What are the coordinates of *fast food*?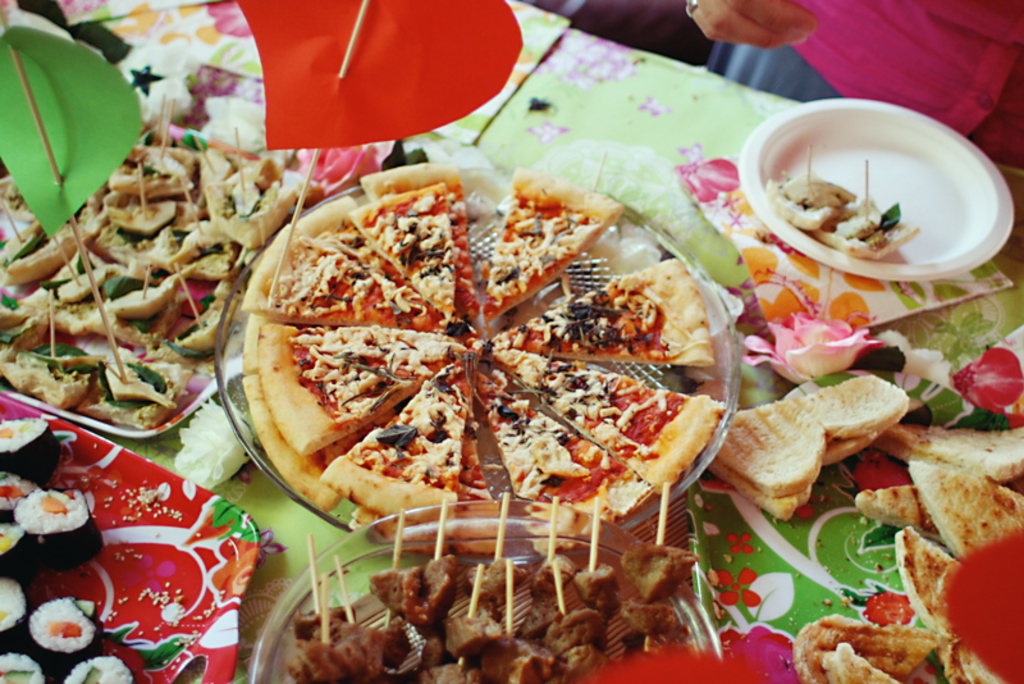
pyautogui.locateOnScreen(303, 365, 481, 521).
